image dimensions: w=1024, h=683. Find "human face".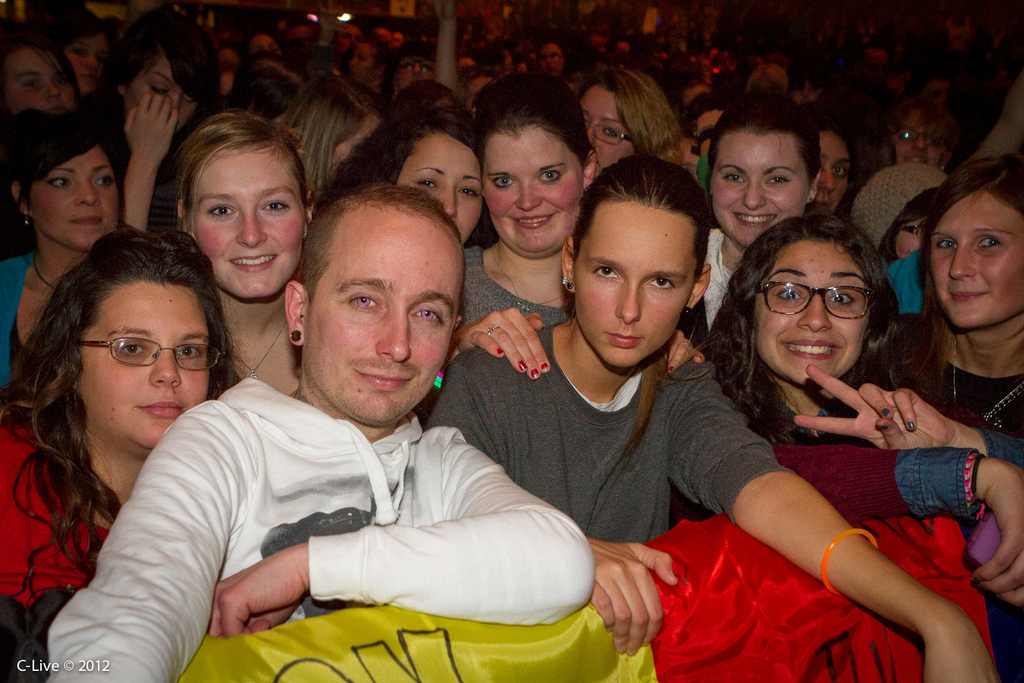
28,147,119,252.
